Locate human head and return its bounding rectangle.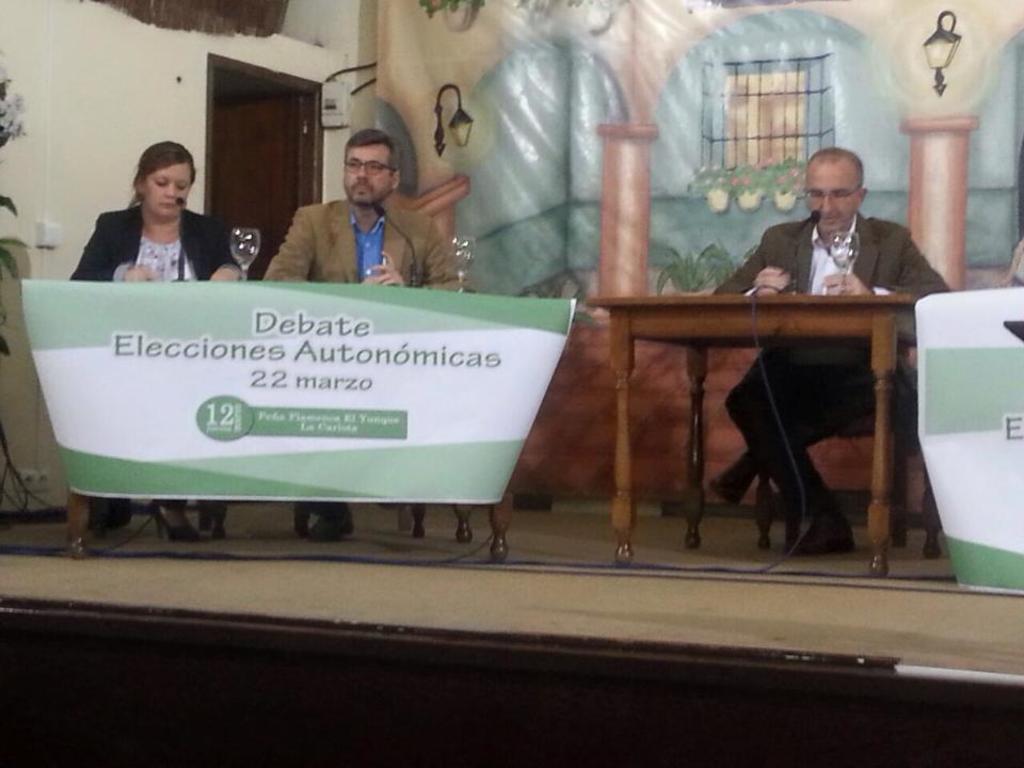
(343, 127, 401, 209).
